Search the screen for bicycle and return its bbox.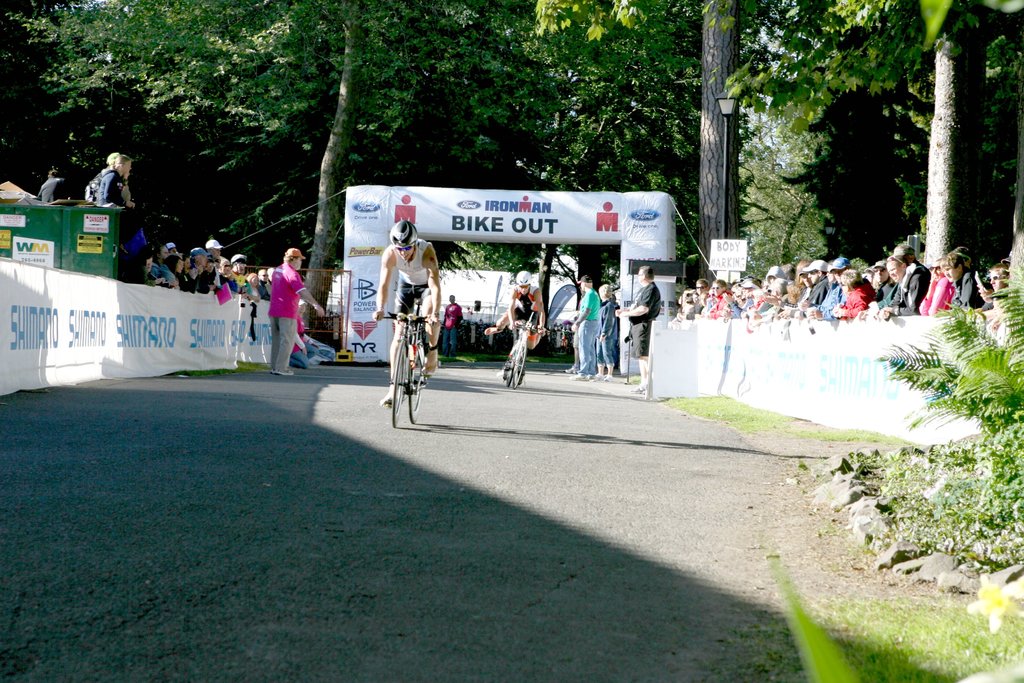
Found: locate(502, 319, 544, 388).
